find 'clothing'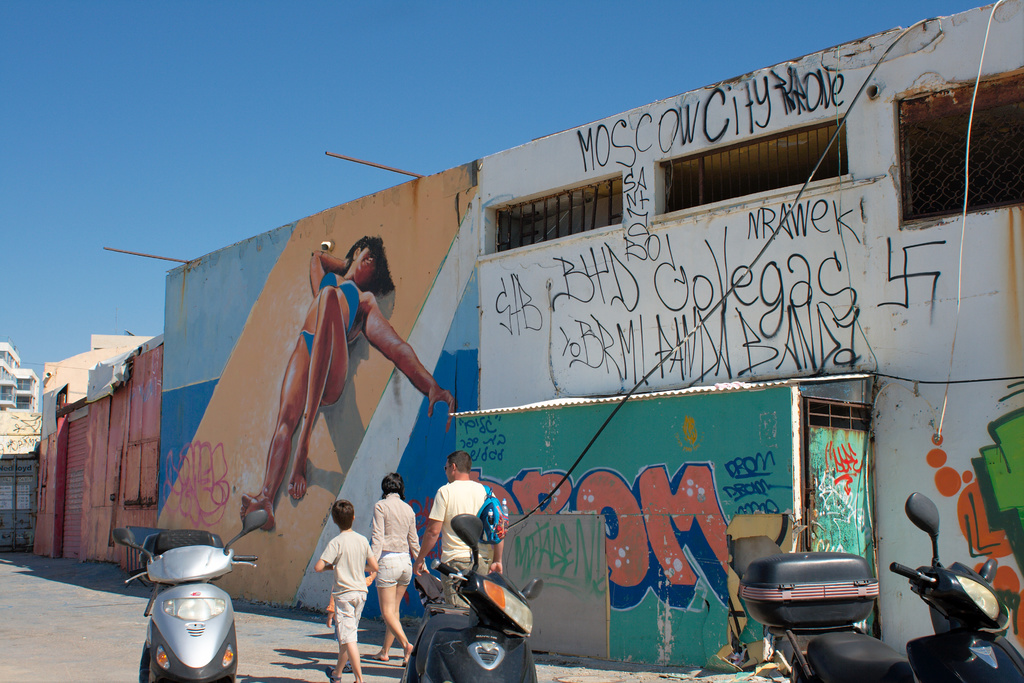
box(370, 496, 420, 589)
